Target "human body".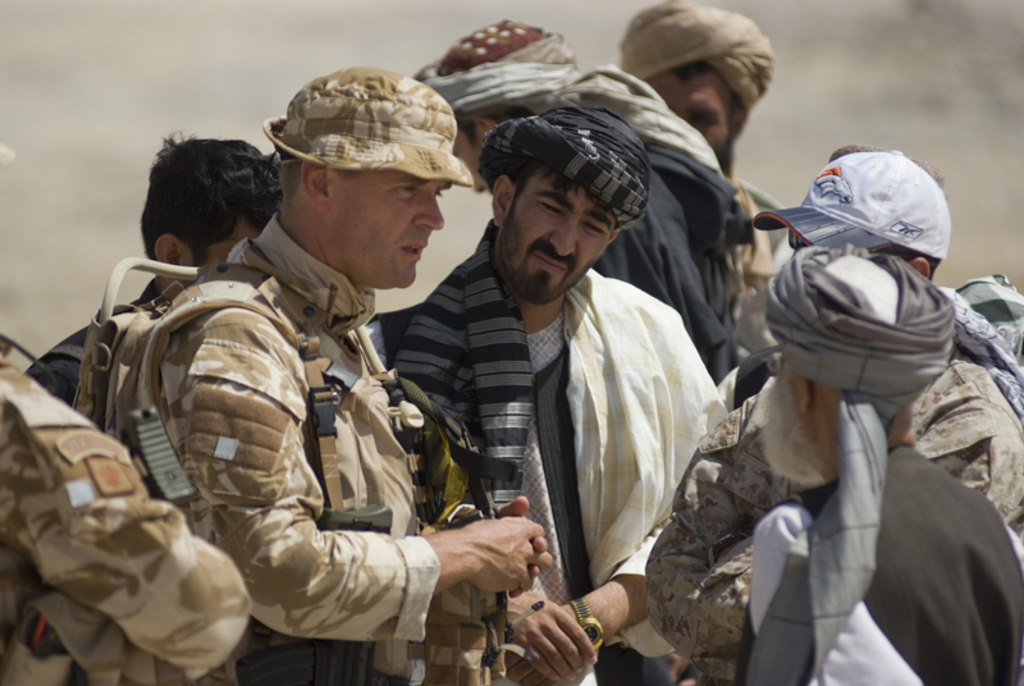
Target region: region(589, 77, 763, 380).
